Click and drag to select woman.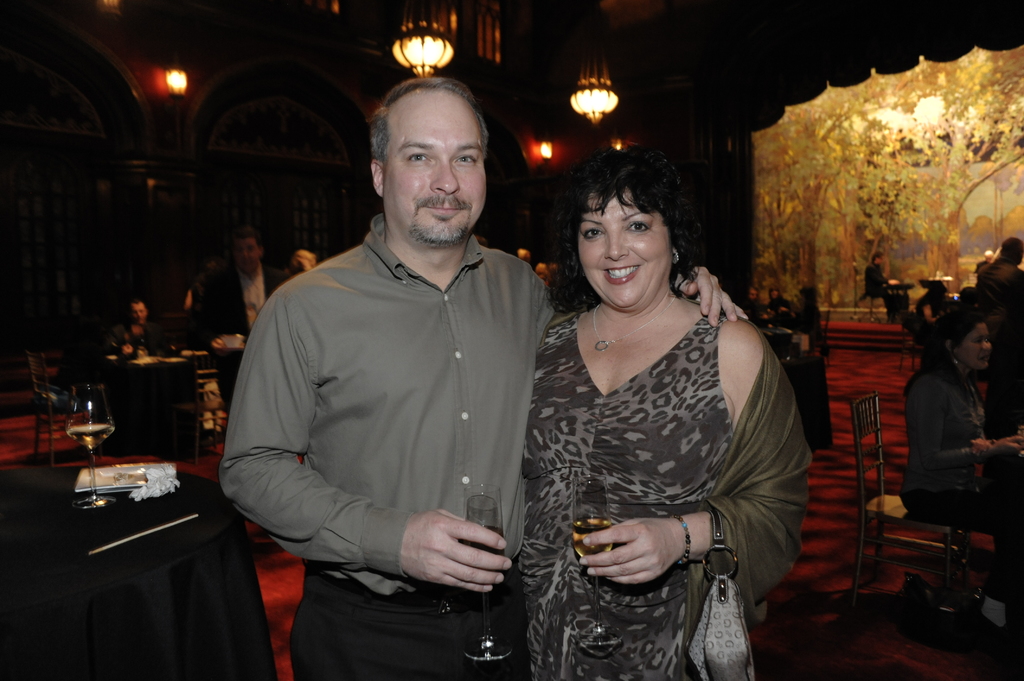
Selection: region(767, 285, 794, 321).
